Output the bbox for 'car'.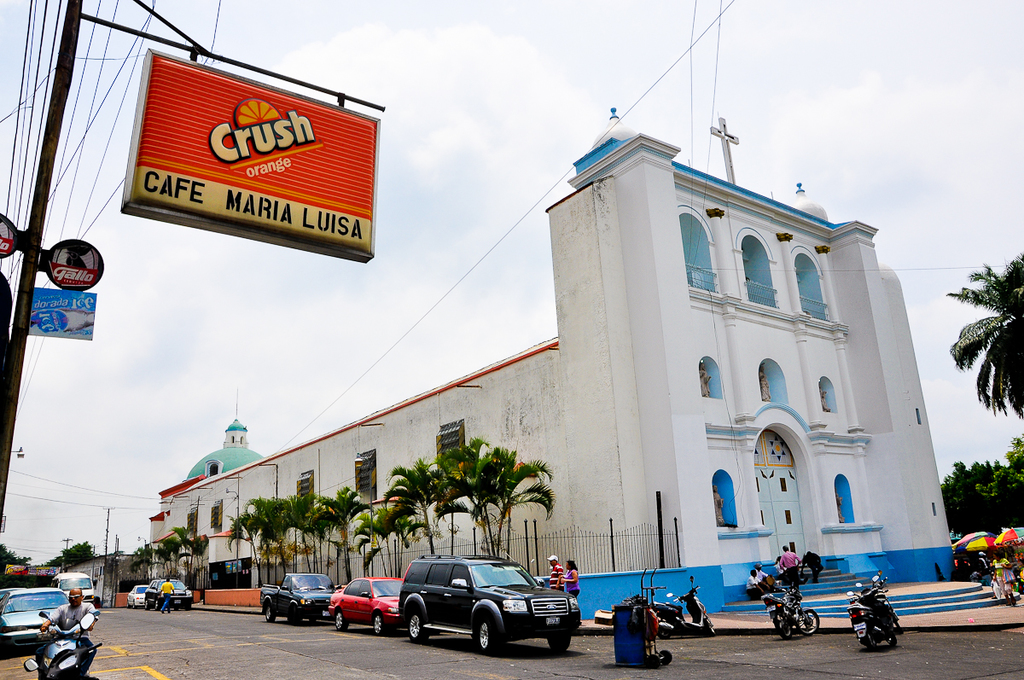
{"x1": 404, "y1": 557, "x2": 583, "y2": 652}.
